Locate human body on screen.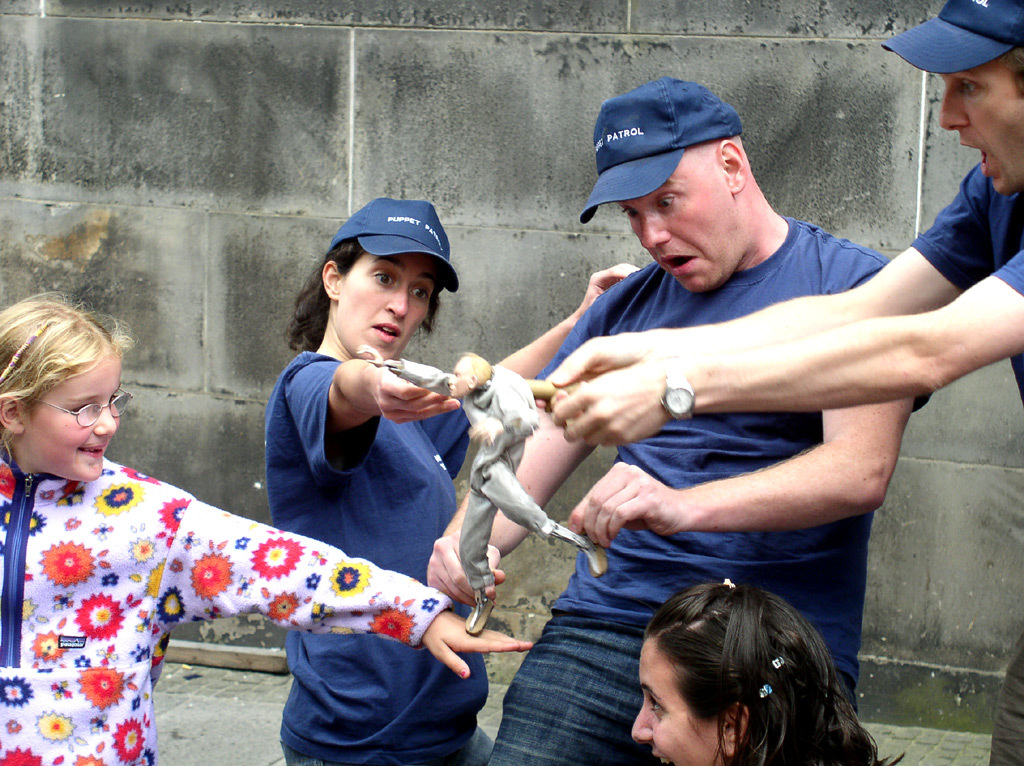
On screen at (531,160,1023,765).
